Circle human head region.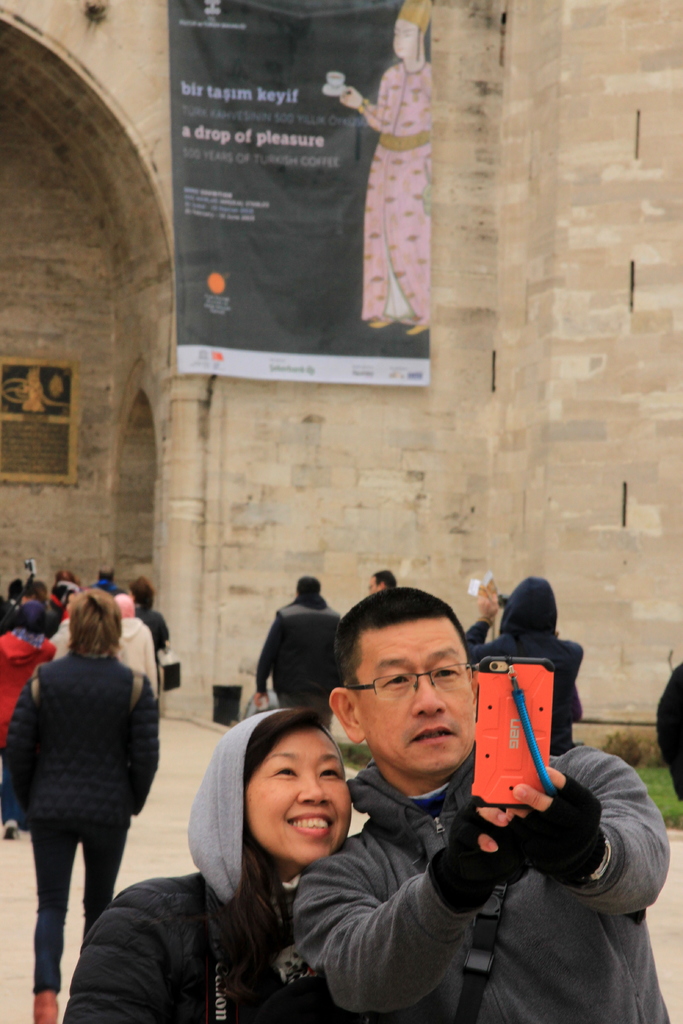
Region: [129,576,155,606].
